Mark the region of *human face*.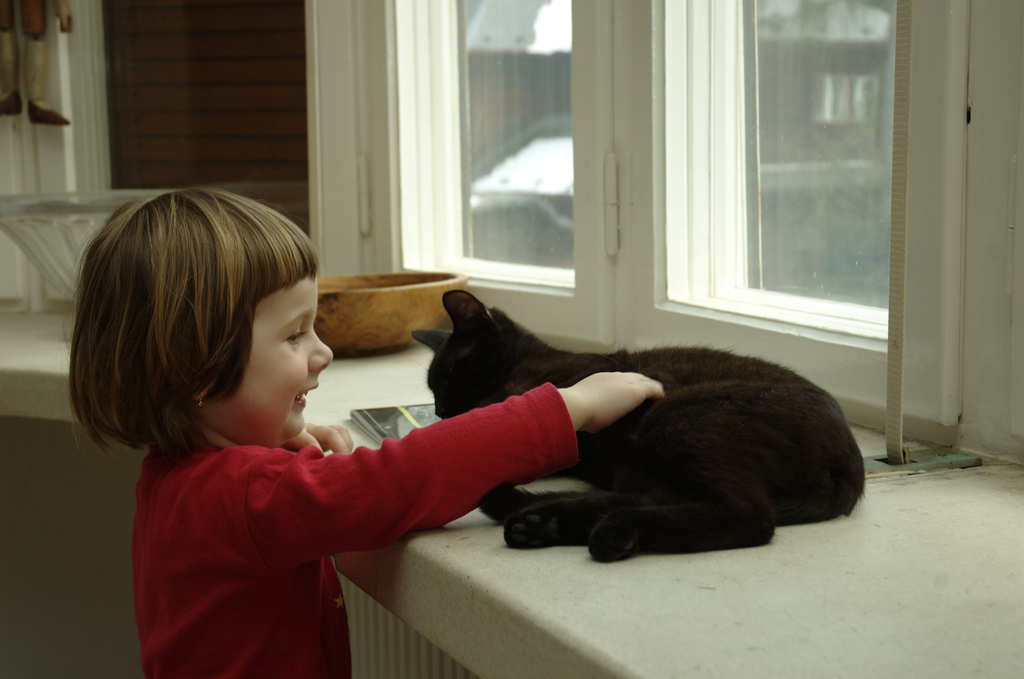
Region: [x1=224, y1=261, x2=349, y2=442].
